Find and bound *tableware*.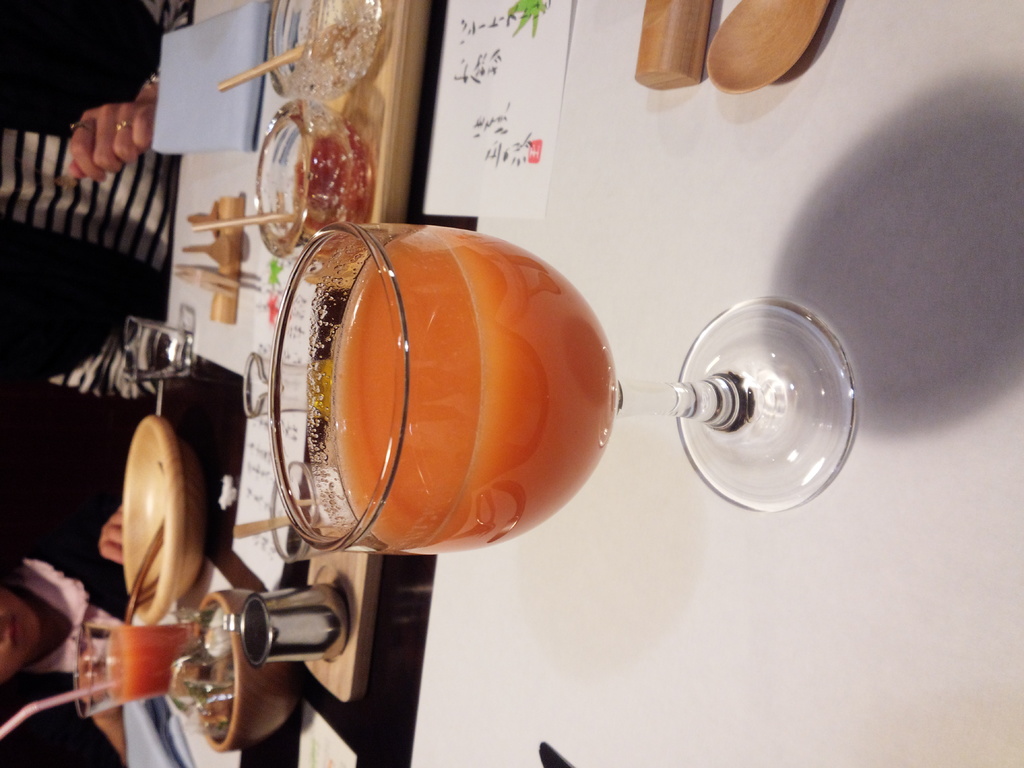
Bound: <bbox>125, 304, 197, 382</bbox>.
